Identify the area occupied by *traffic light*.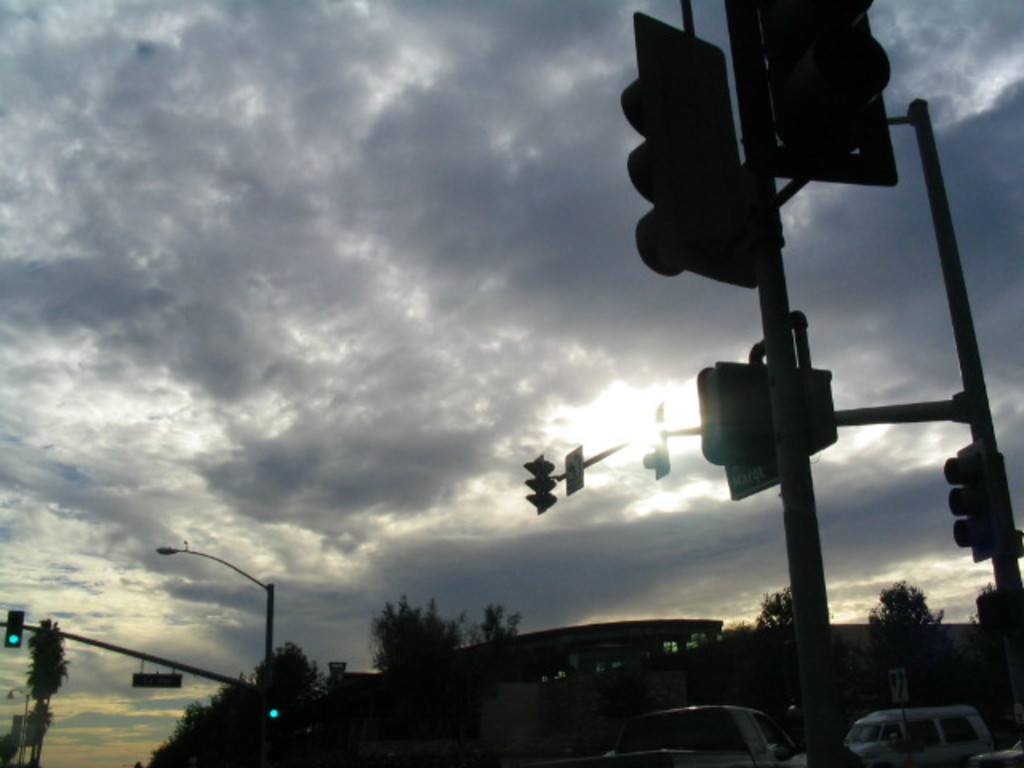
Area: left=621, top=13, right=762, bottom=288.
